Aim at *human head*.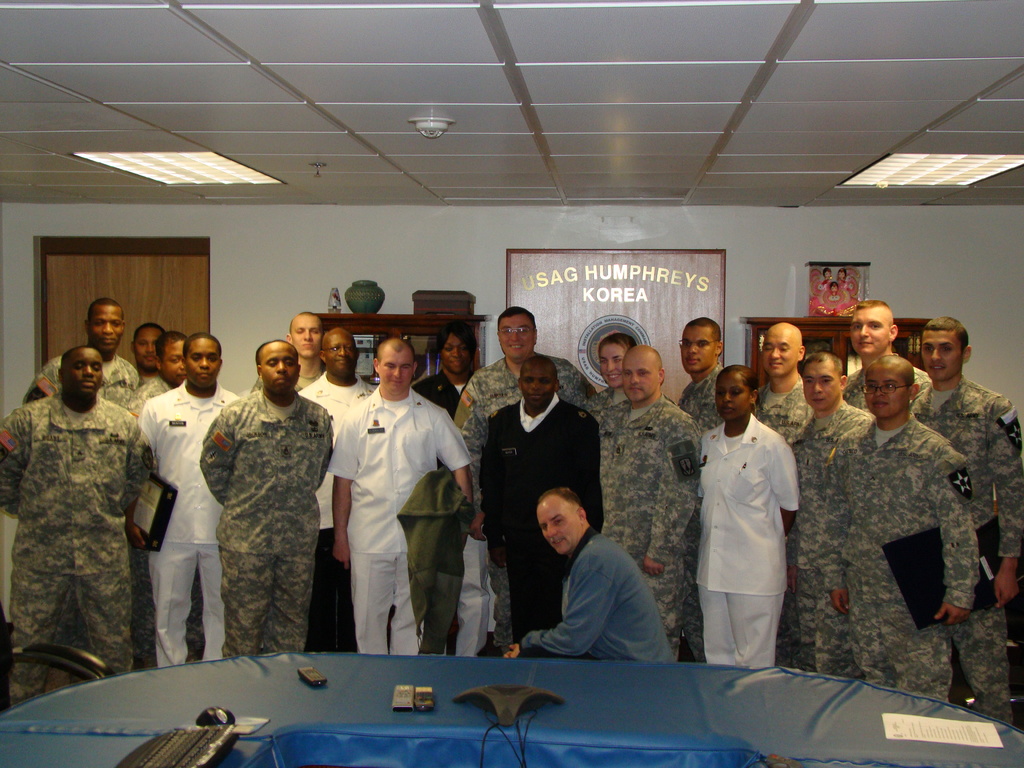
Aimed at pyautogui.locateOnScreen(819, 268, 834, 281).
